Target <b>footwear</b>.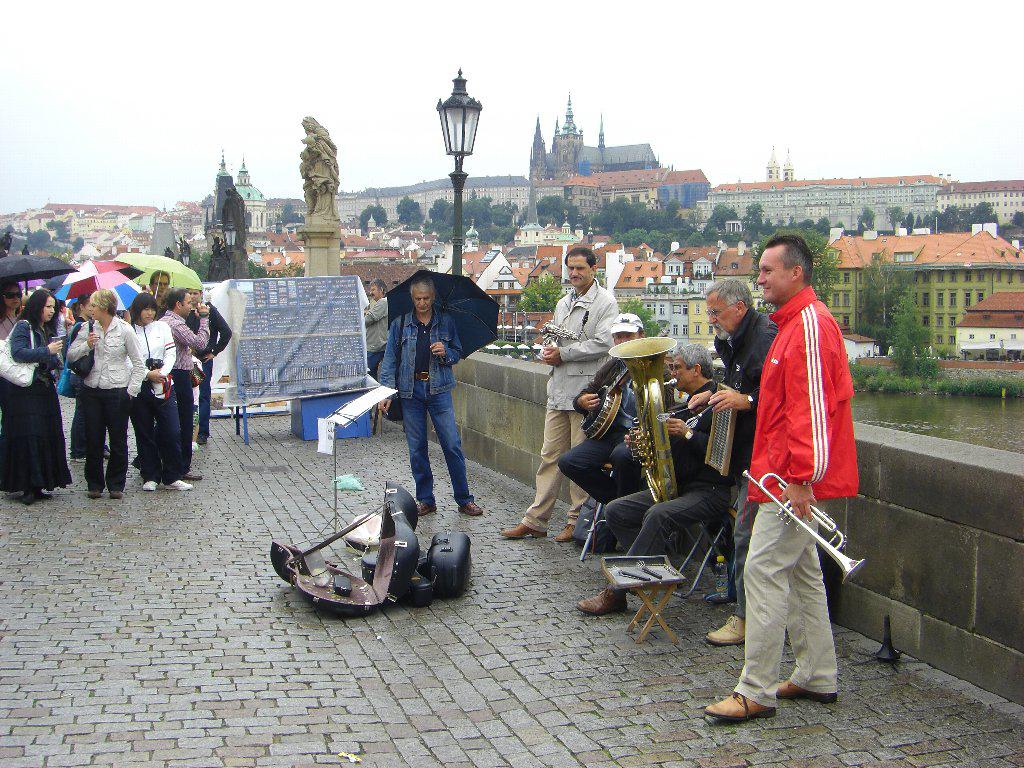
Target region: 103/444/110/460.
